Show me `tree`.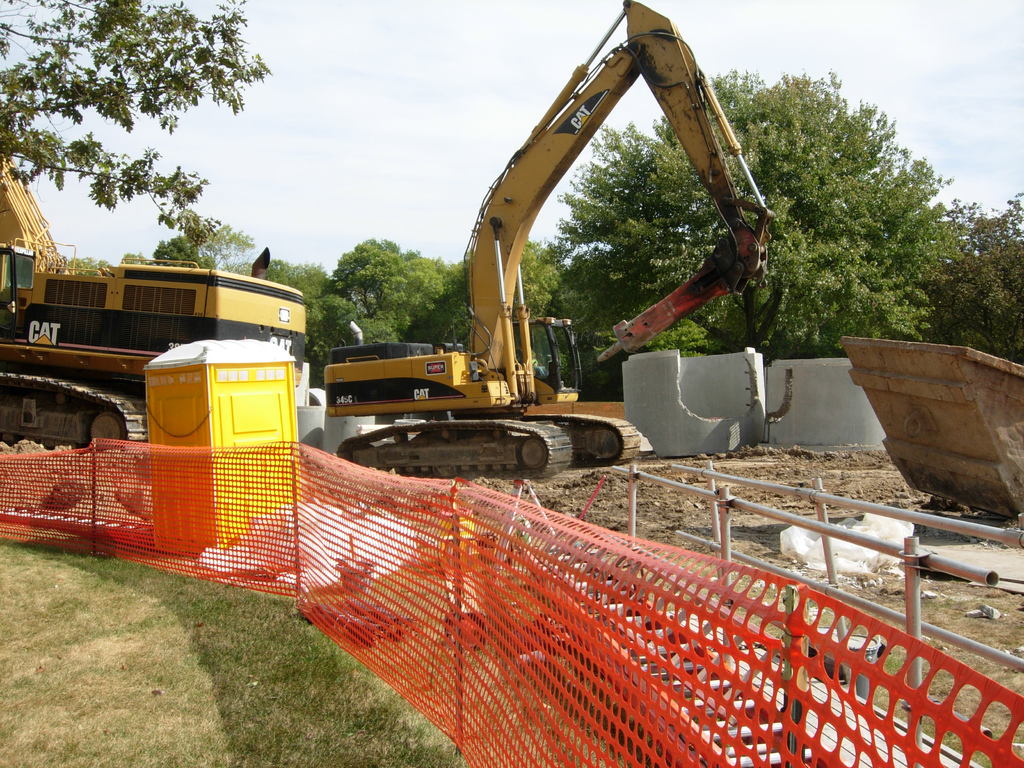
`tree` is here: 310,285,367,378.
